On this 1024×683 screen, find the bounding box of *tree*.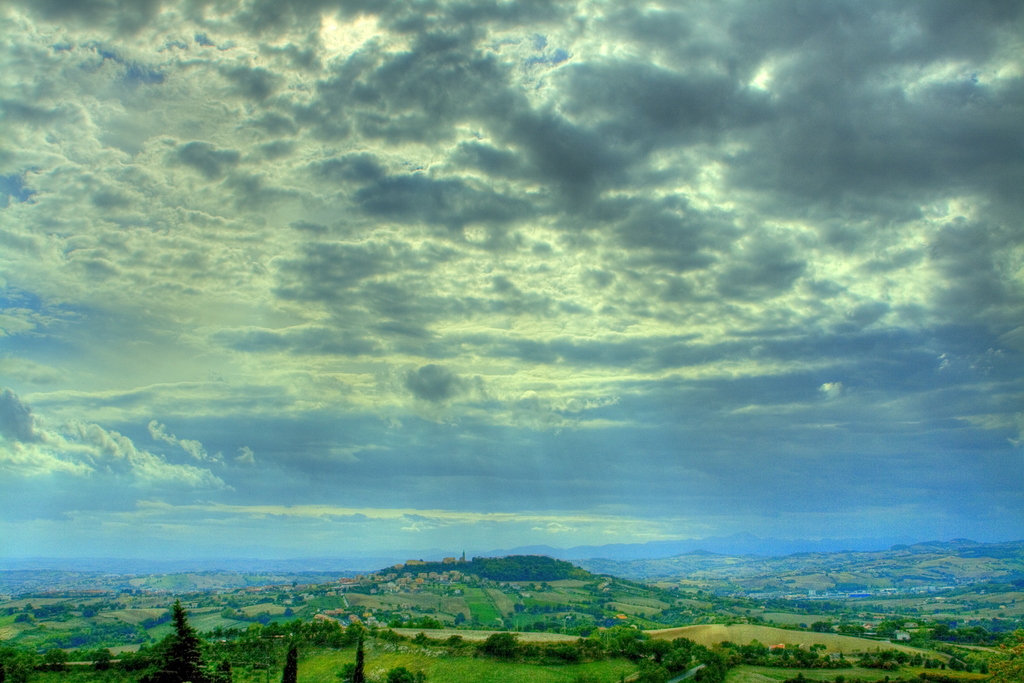
Bounding box: x1=15 y1=645 x2=62 y2=681.
